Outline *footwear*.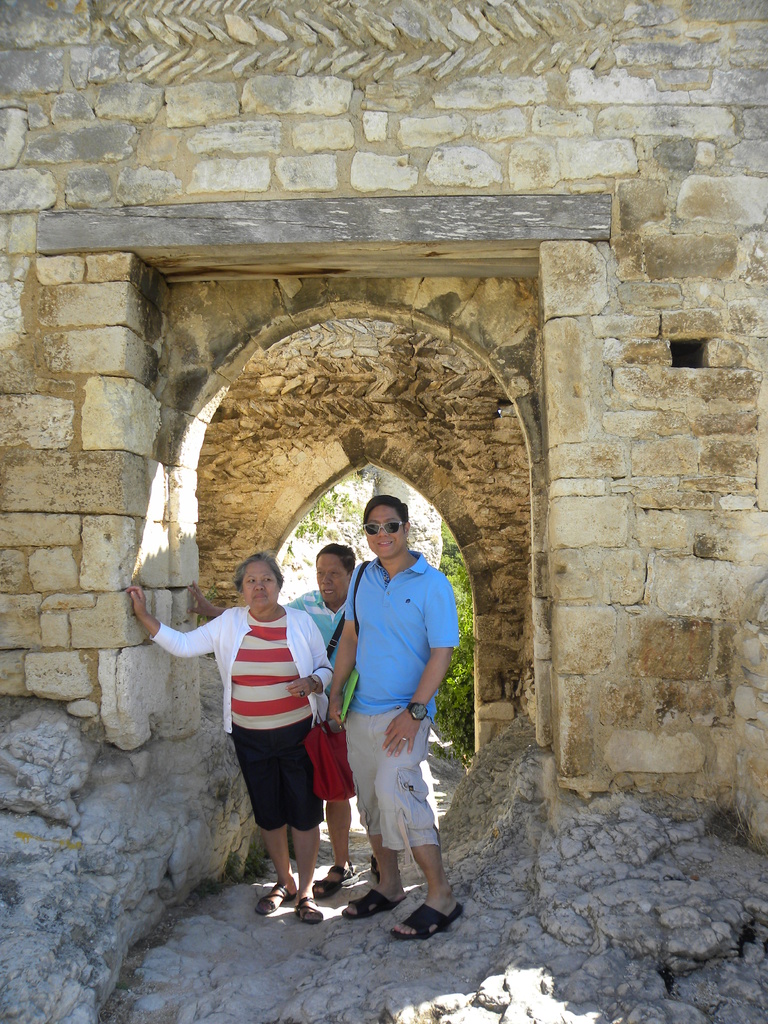
Outline: 368, 848, 406, 881.
